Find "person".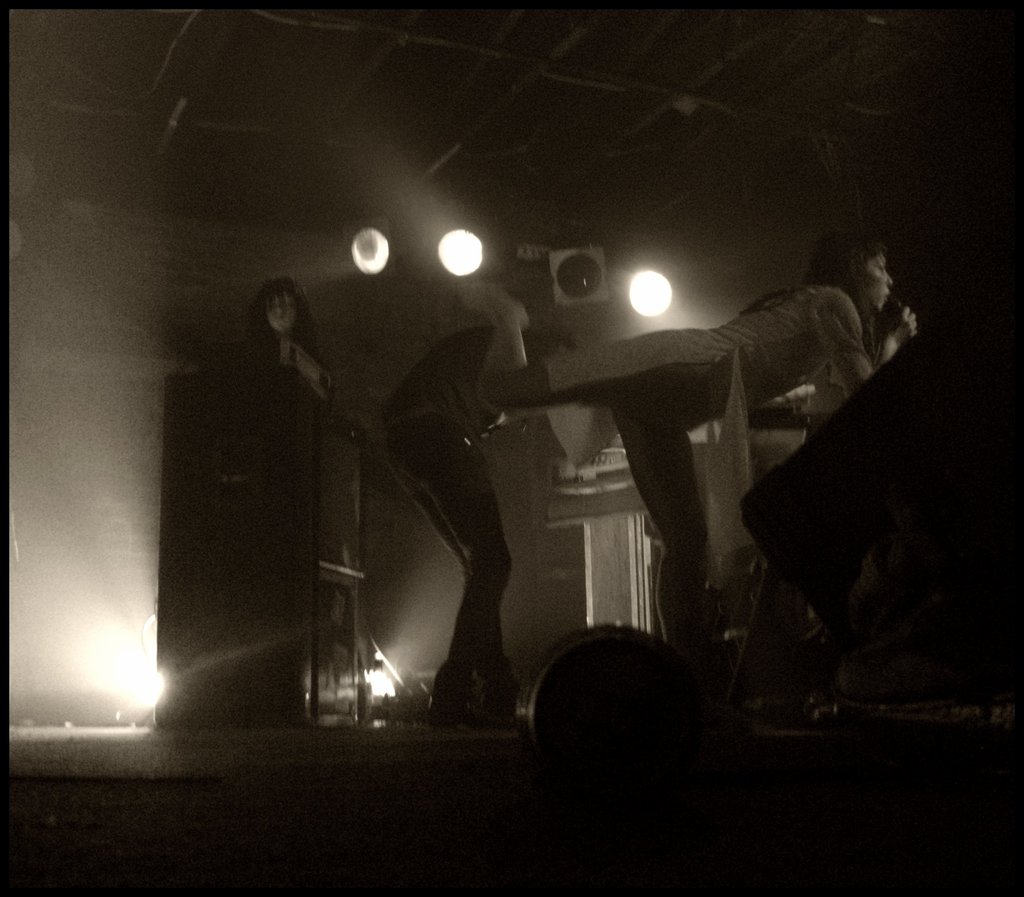
x1=458, y1=232, x2=929, y2=731.
